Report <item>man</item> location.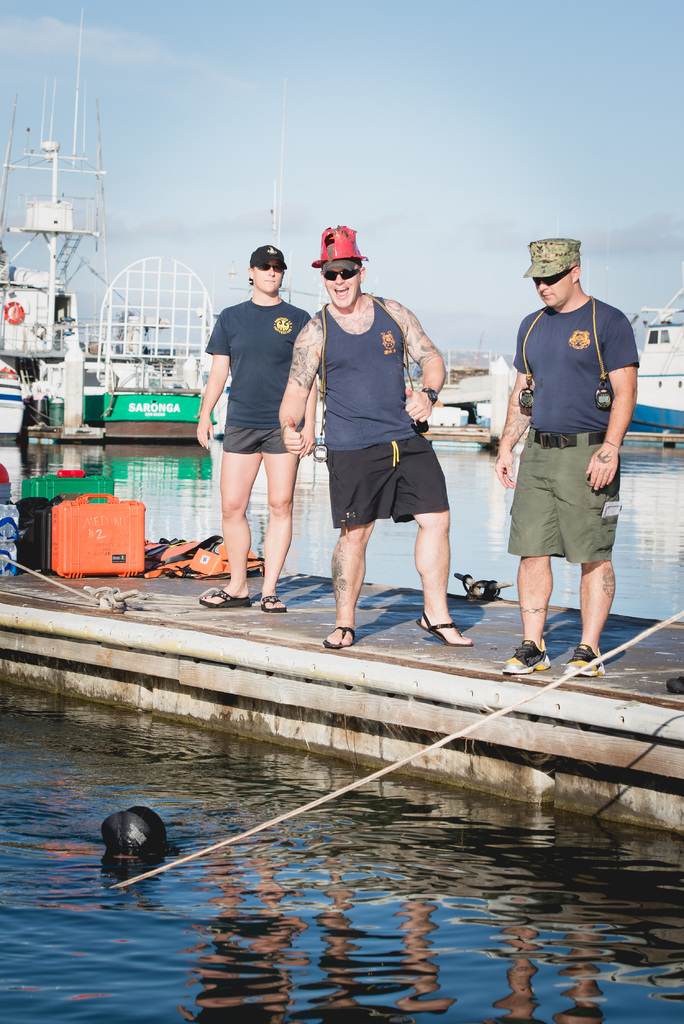
Report: [x1=191, y1=235, x2=315, y2=623].
